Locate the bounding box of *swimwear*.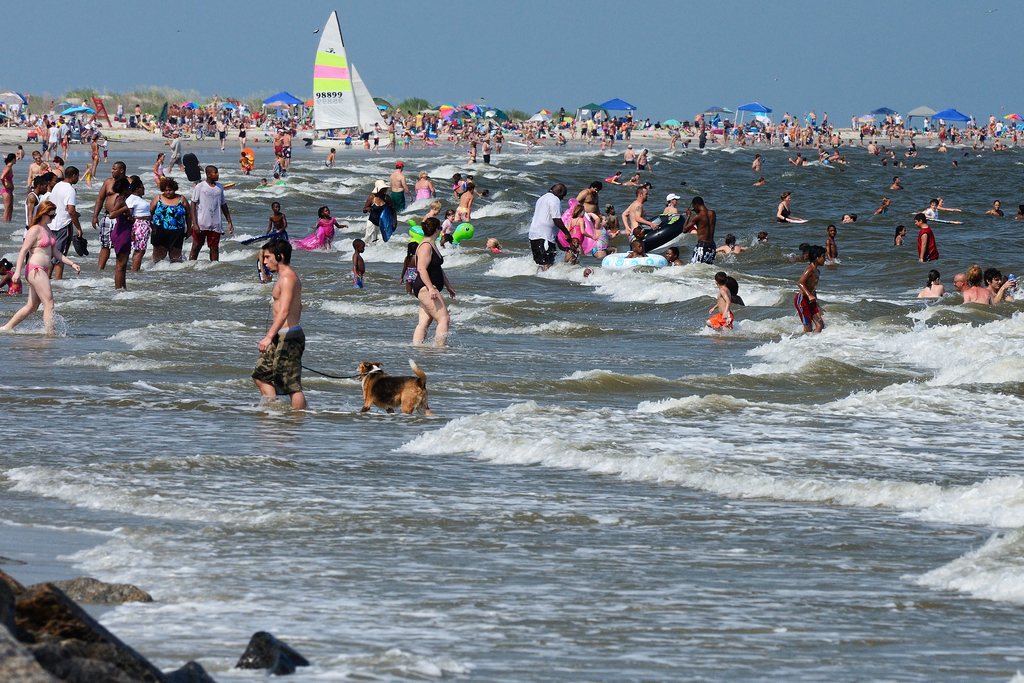
Bounding box: select_region(708, 311, 732, 328).
